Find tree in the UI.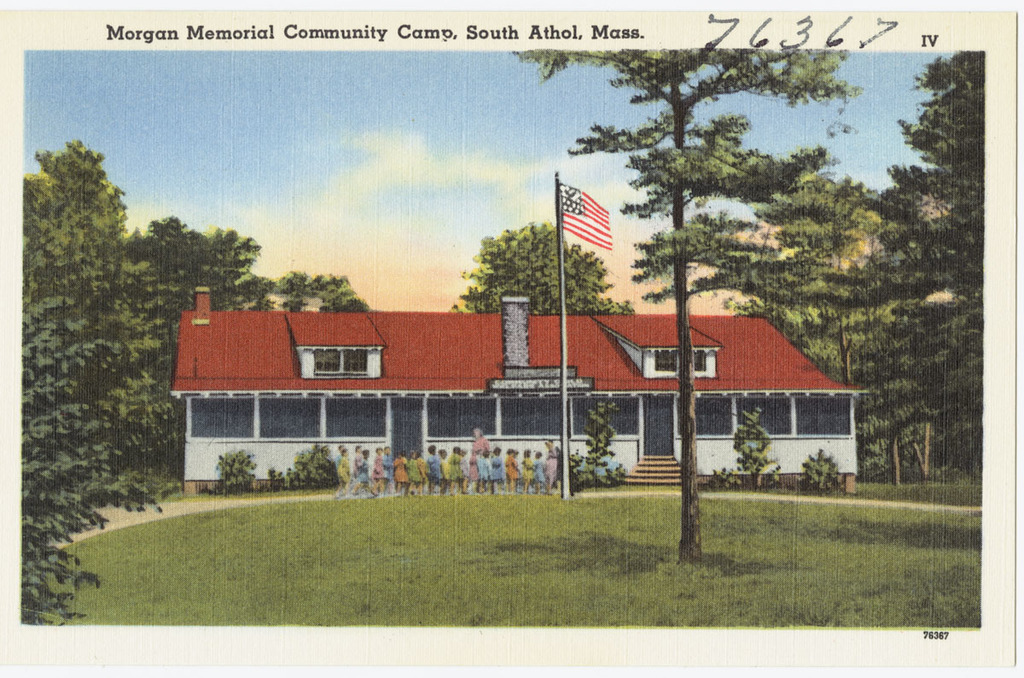
UI element at <box>121,208,324,452</box>.
